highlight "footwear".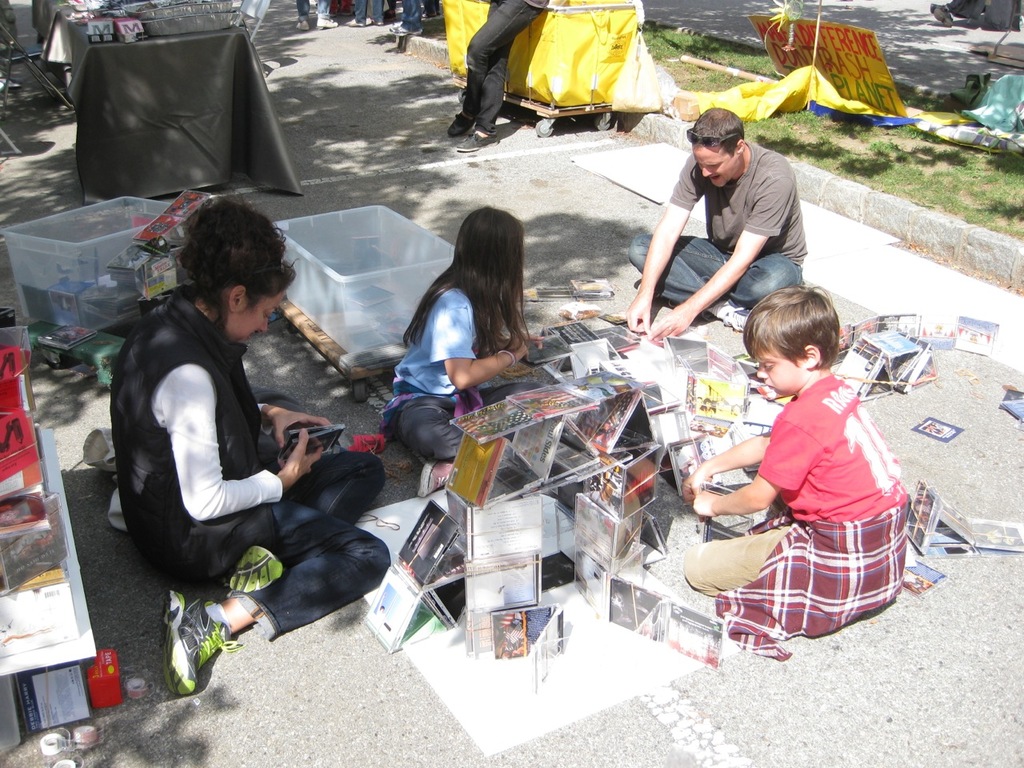
Highlighted region: l=386, t=17, r=421, b=38.
